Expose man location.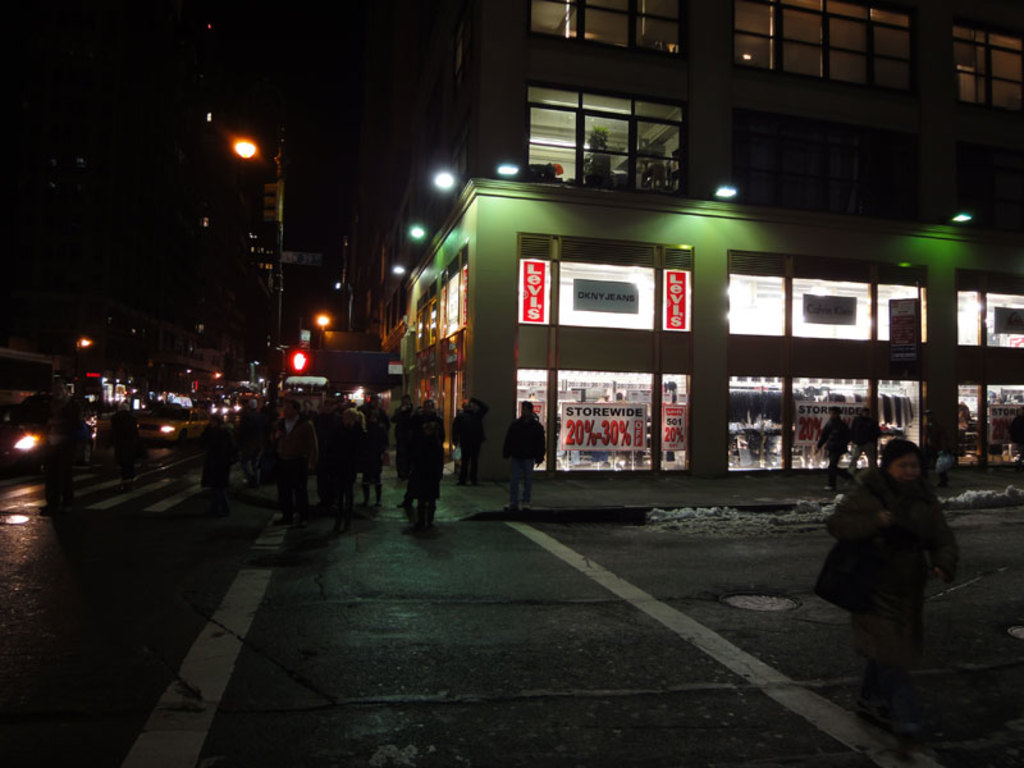
Exposed at box=[241, 396, 262, 488].
